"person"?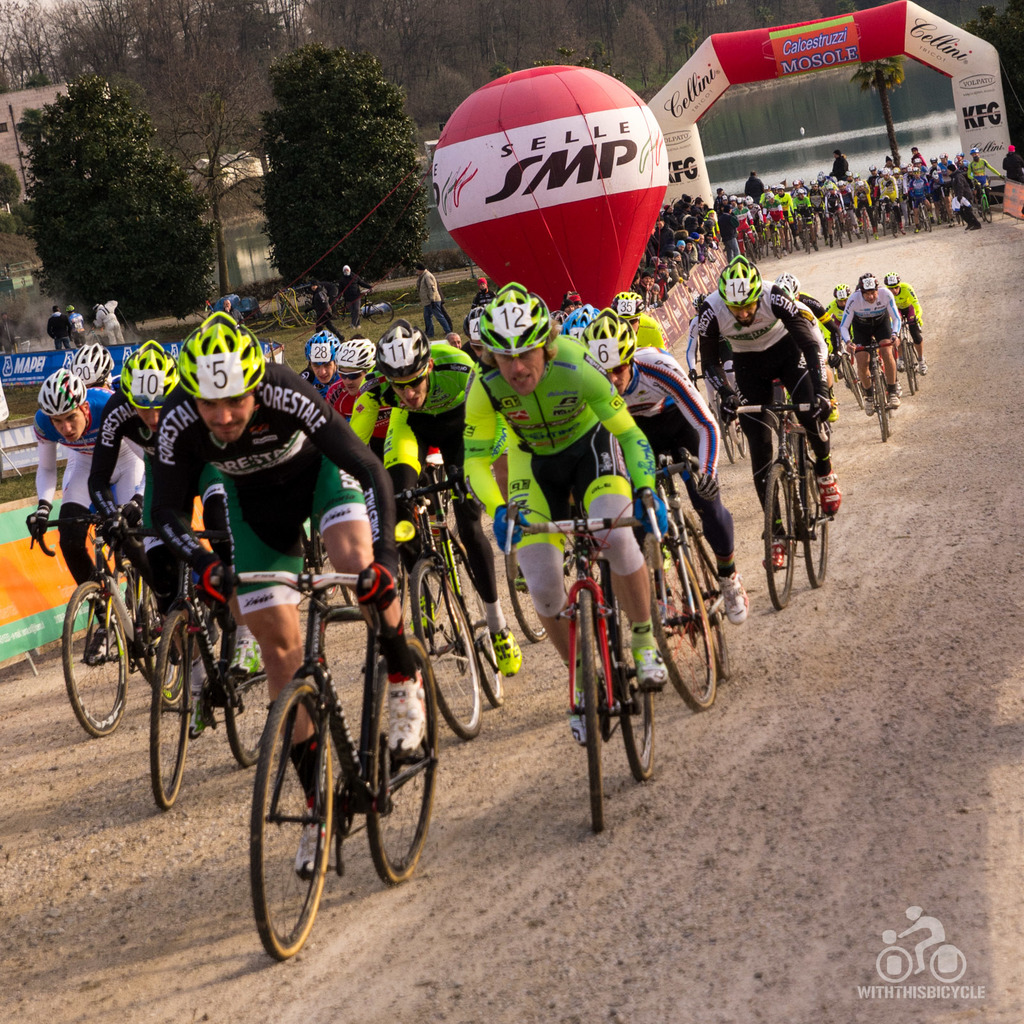
967:148:995:199
